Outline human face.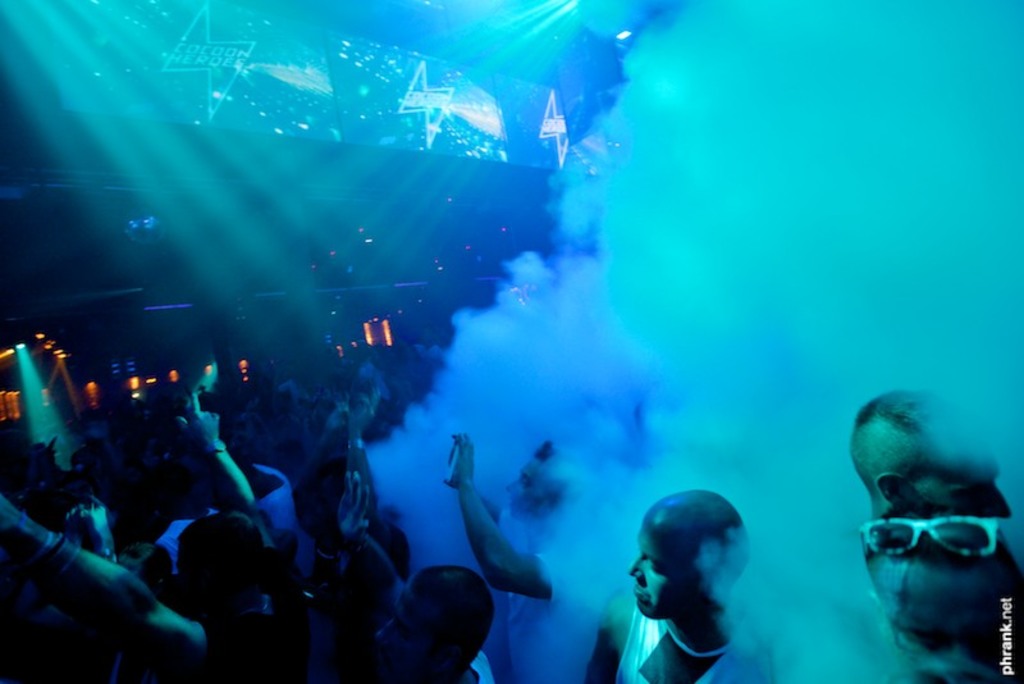
Outline: <bbox>625, 523, 678, 614</bbox>.
